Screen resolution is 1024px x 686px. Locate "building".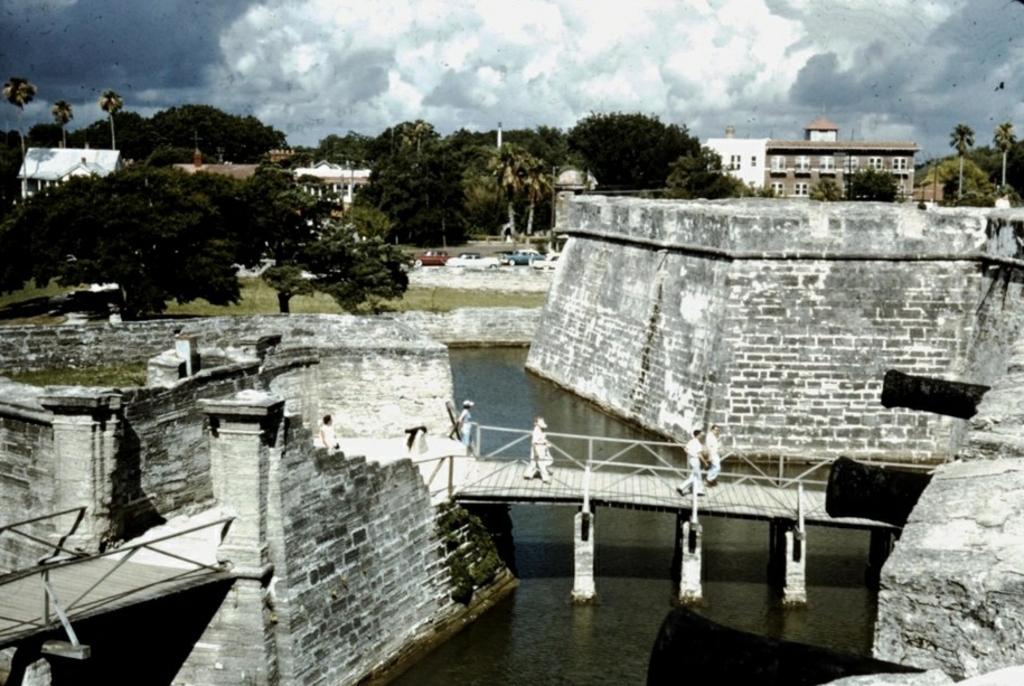
[x1=298, y1=159, x2=376, y2=216].
